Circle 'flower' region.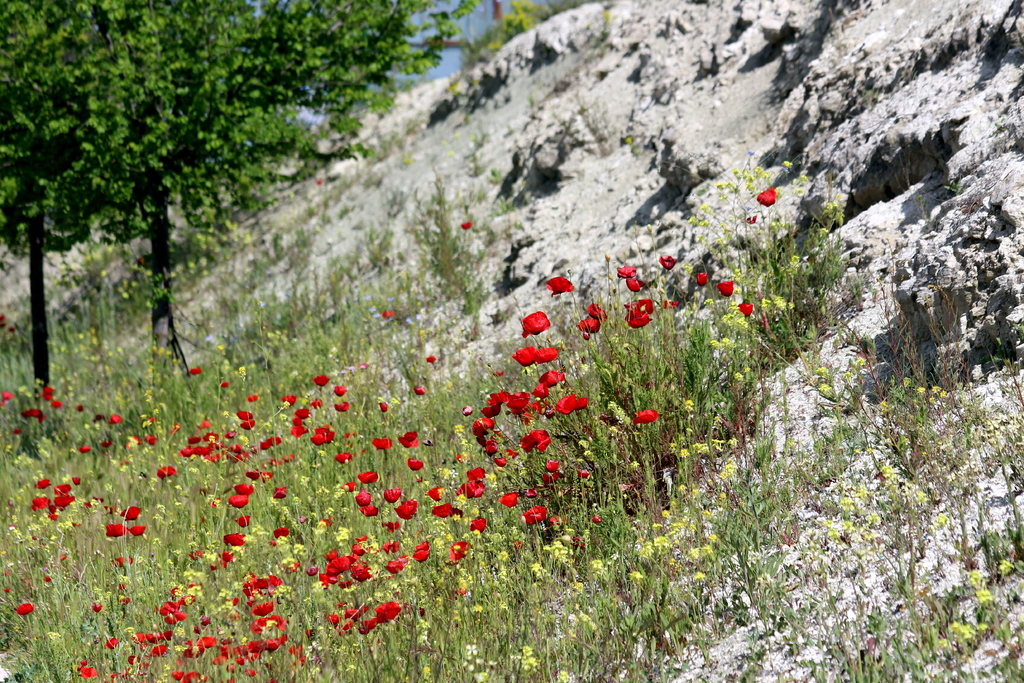
Region: {"x1": 35, "y1": 478, "x2": 49, "y2": 490}.
